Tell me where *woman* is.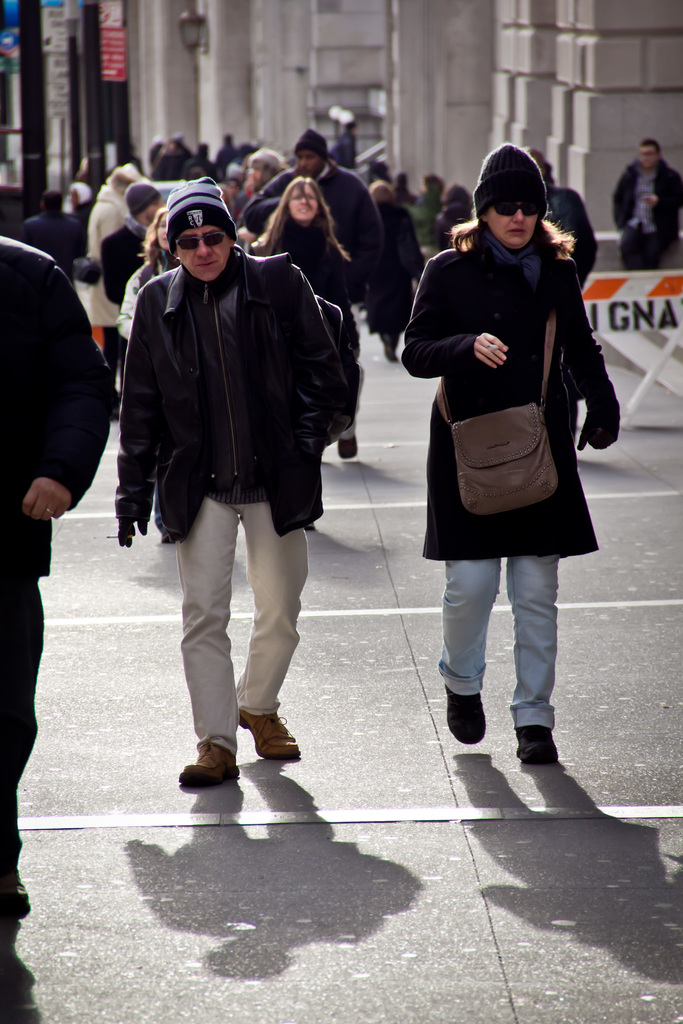
*woman* is at 254,177,359,312.
